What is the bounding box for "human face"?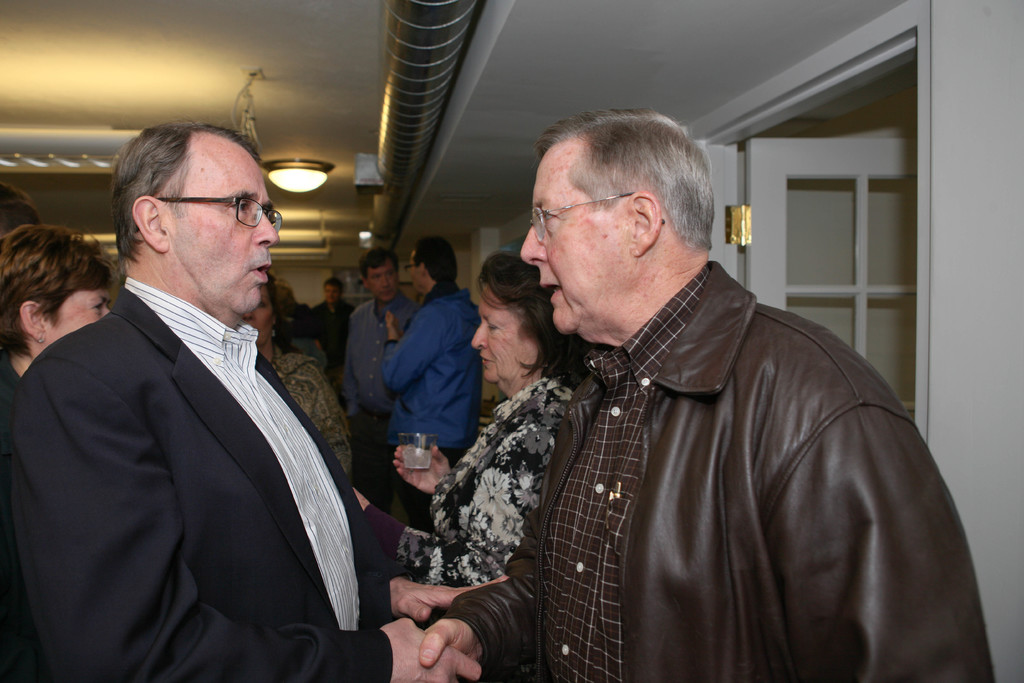
410/249/426/294.
